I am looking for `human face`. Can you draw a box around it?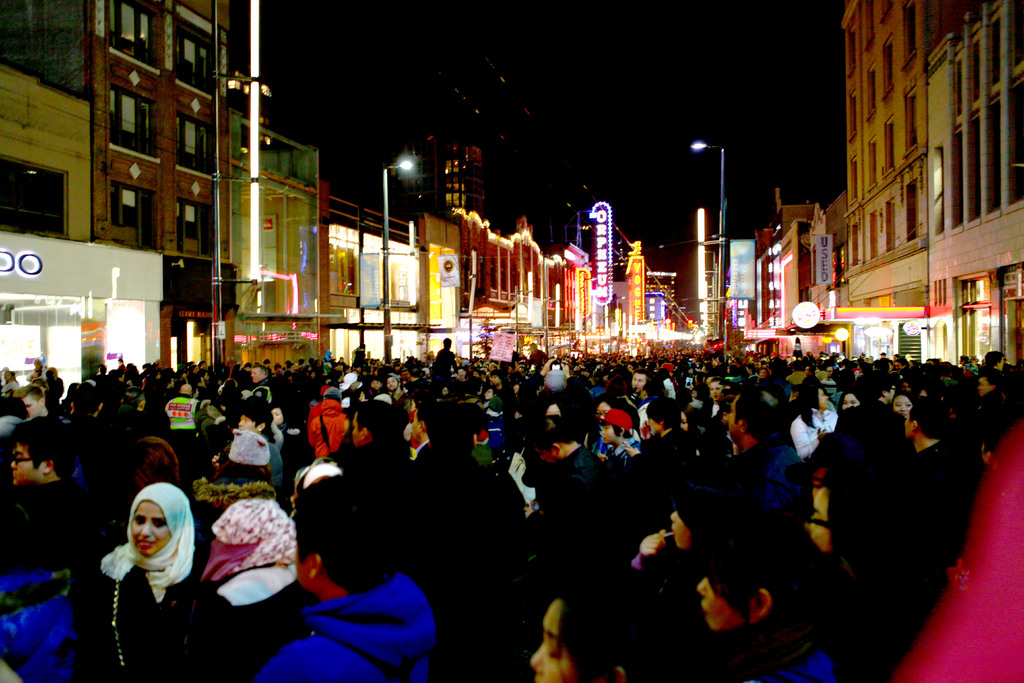
Sure, the bounding box is box(603, 420, 611, 443).
